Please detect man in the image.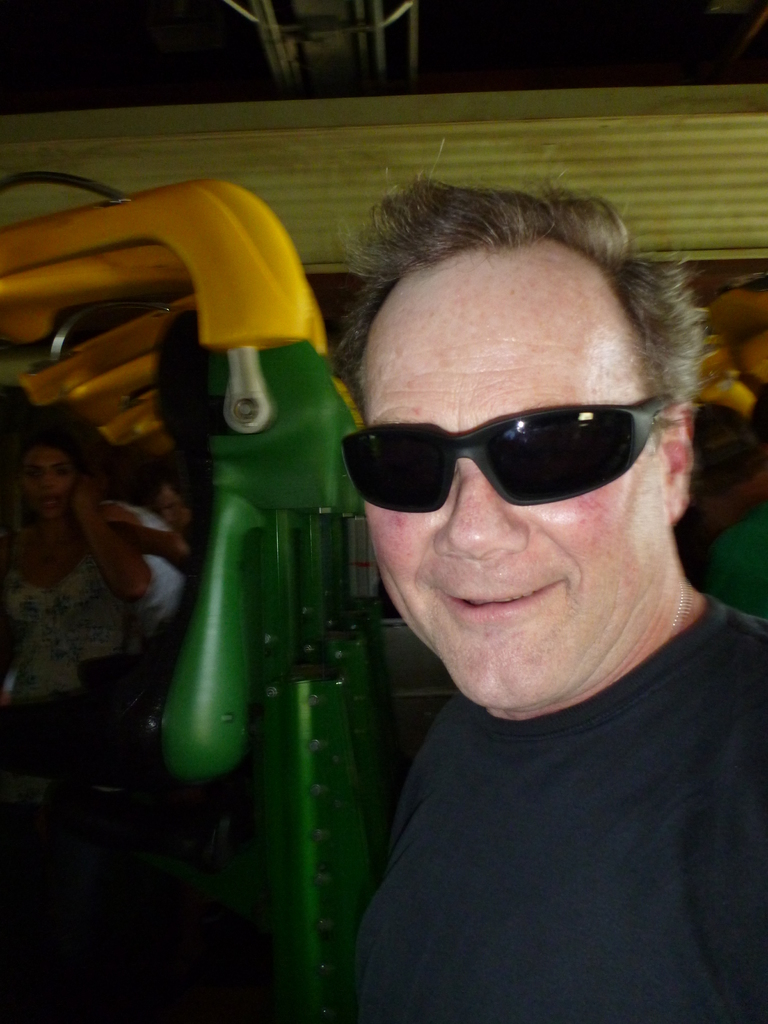
detection(261, 175, 767, 1022).
